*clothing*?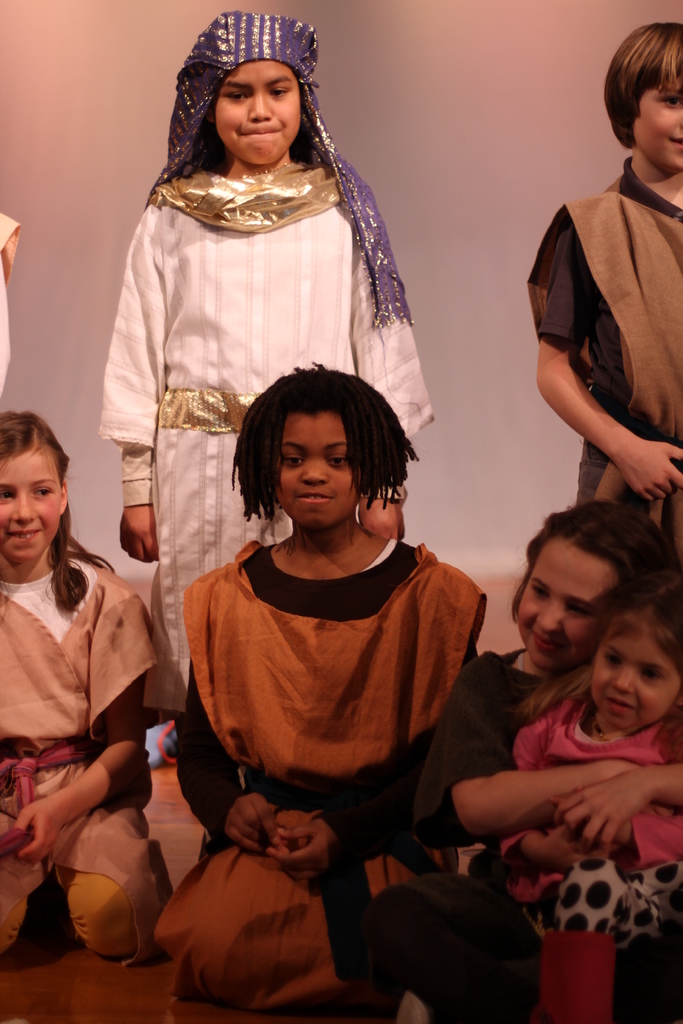
x1=169, y1=536, x2=484, y2=1020
